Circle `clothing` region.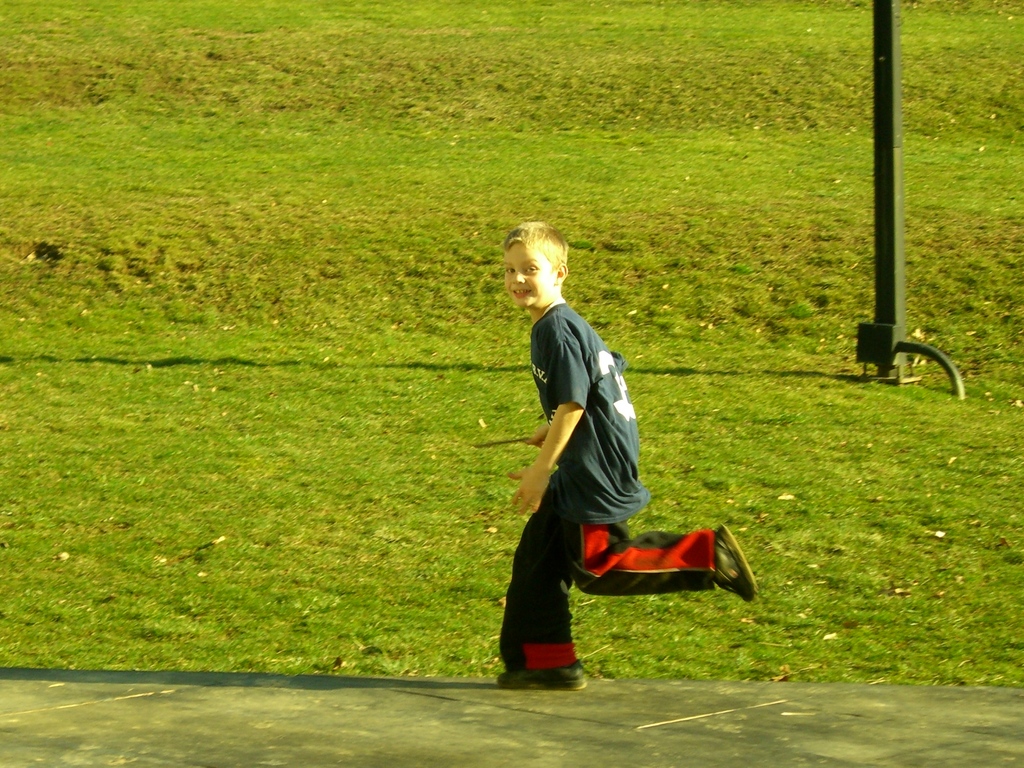
Region: bbox=(511, 278, 696, 625).
